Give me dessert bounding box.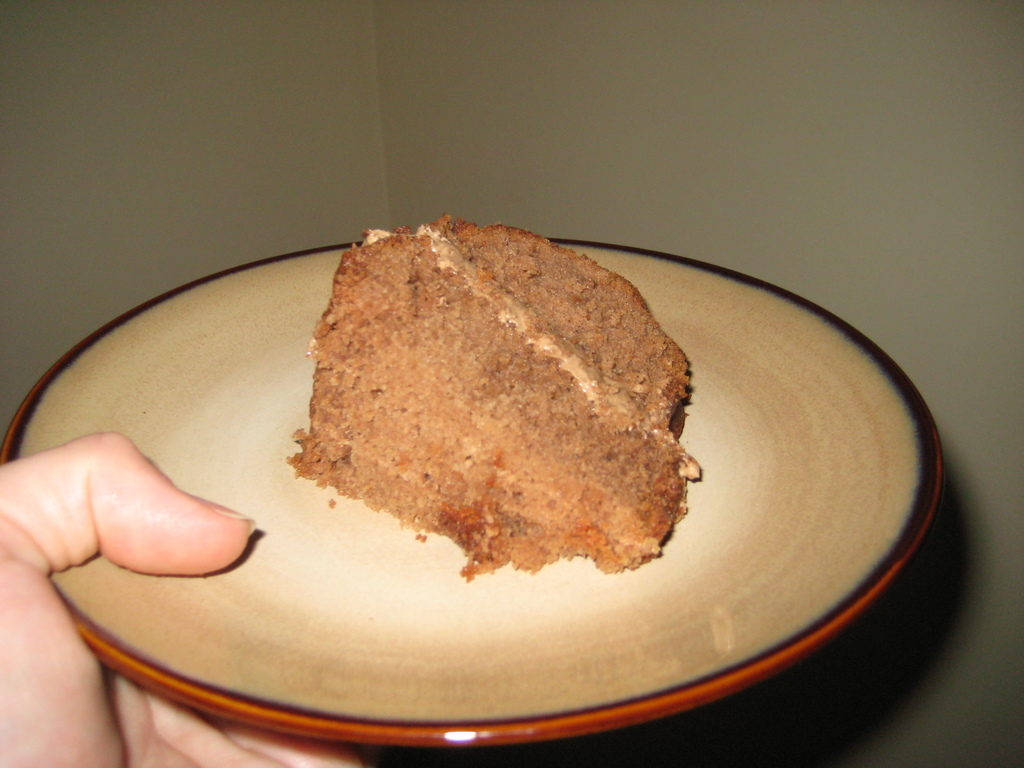
[left=269, top=209, right=710, bottom=592].
